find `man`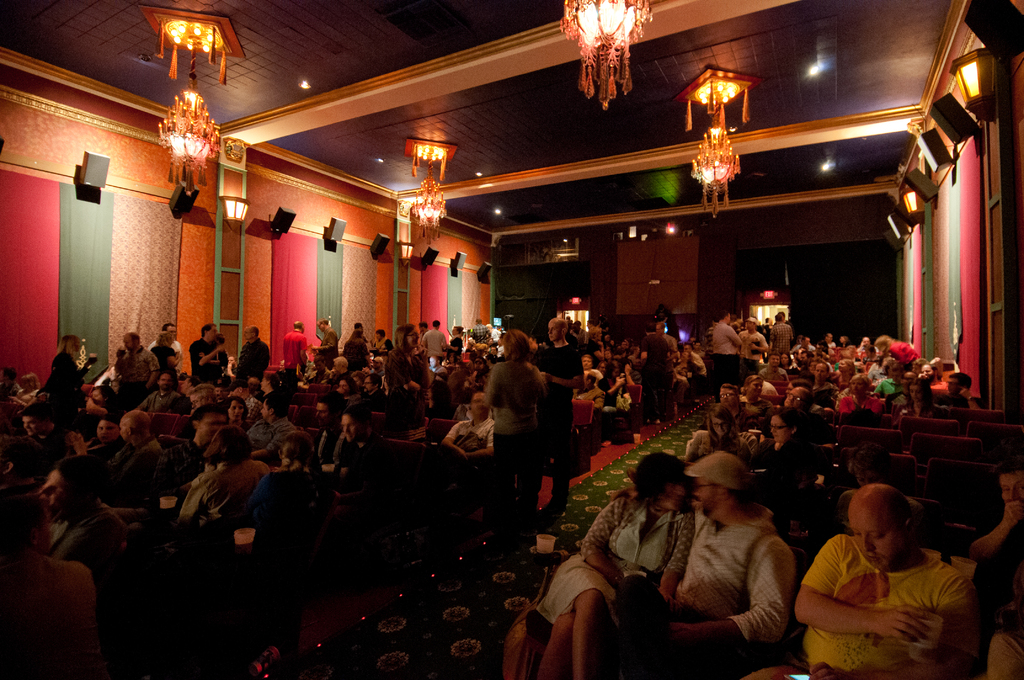
(left=246, top=392, right=300, bottom=465)
